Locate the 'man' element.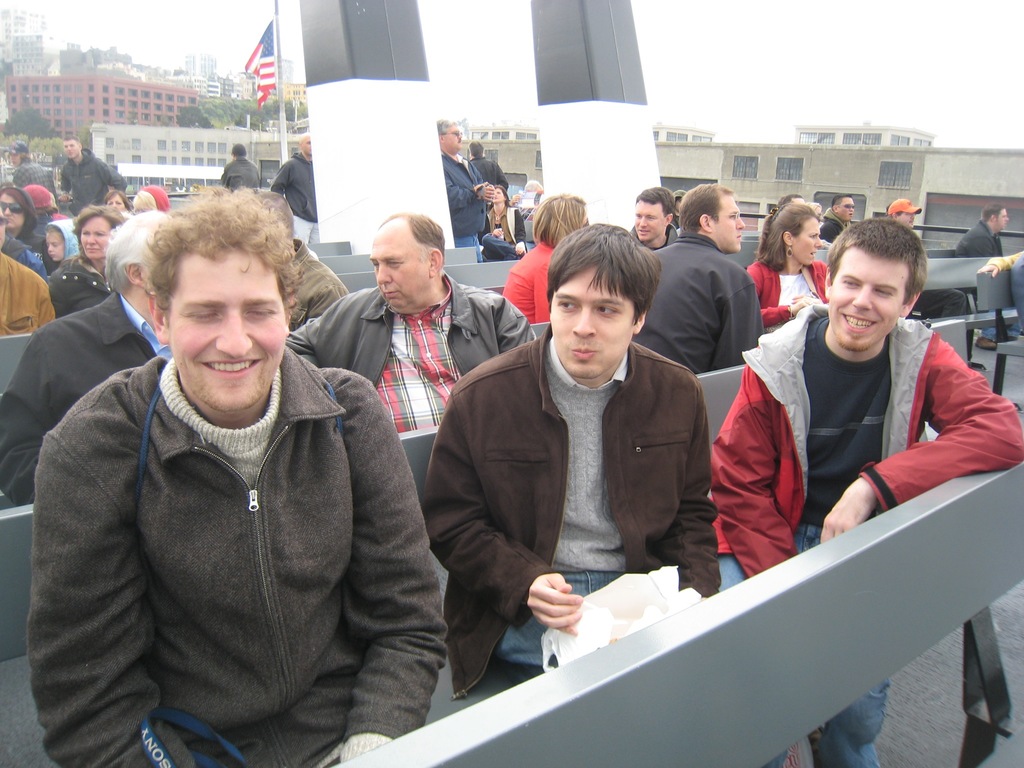
Element bbox: bbox(711, 218, 1023, 767).
